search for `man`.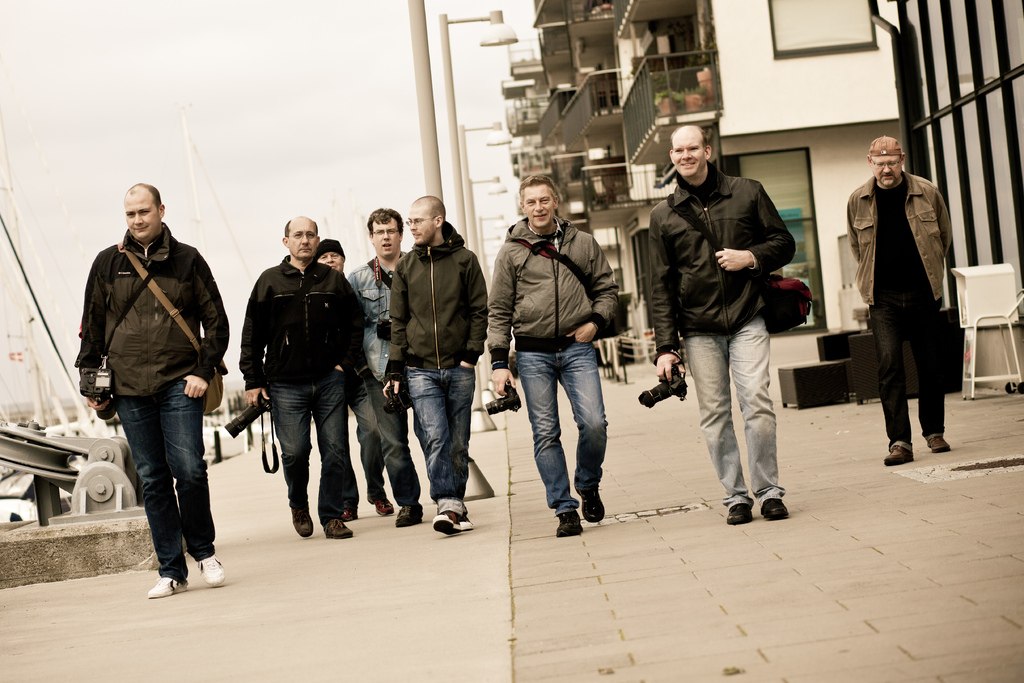
Found at {"x1": 74, "y1": 181, "x2": 230, "y2": 599}.
